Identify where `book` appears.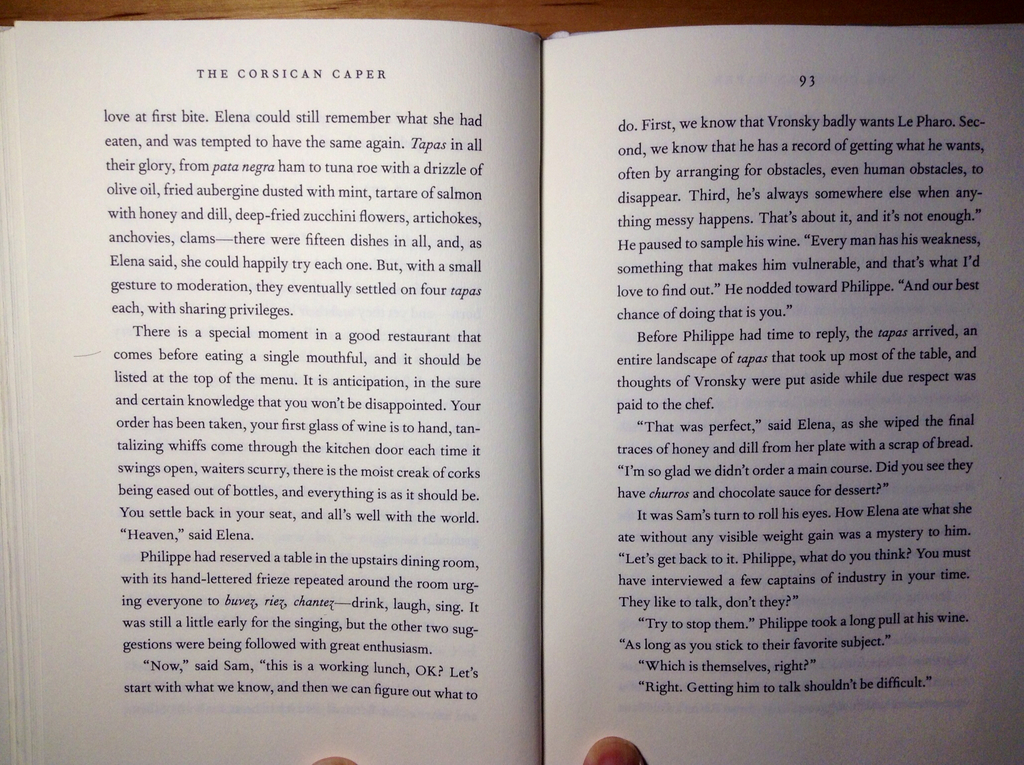
Appears at (57,0,998,760).
